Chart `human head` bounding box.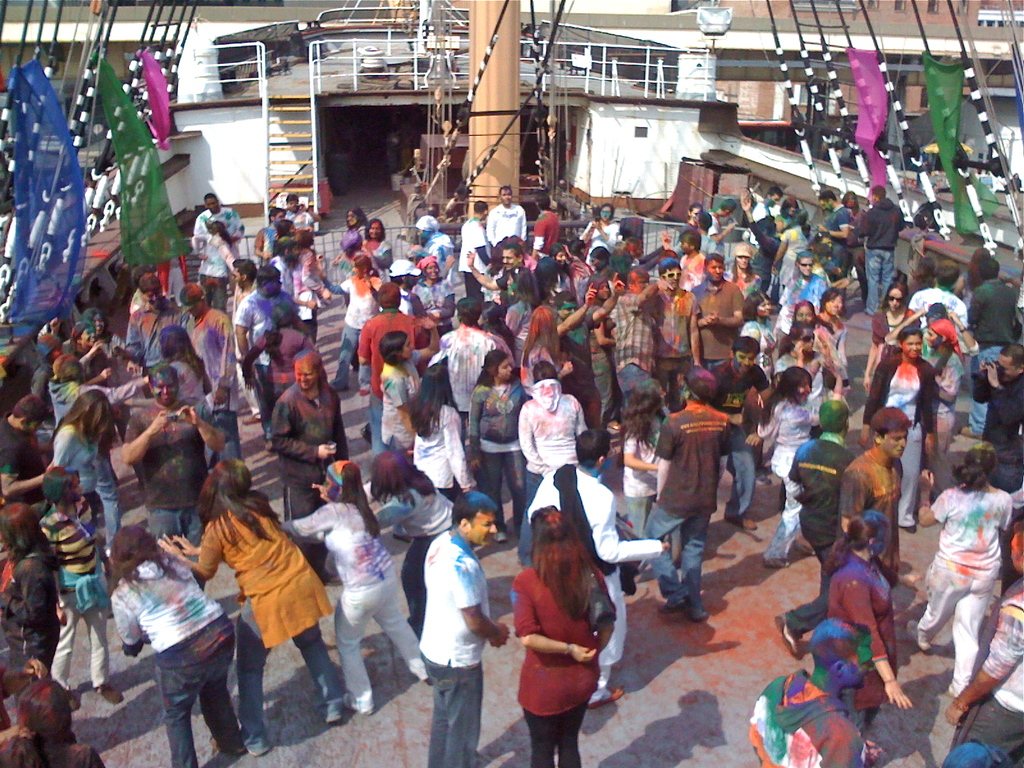
Charted: pyautogui.locateOnScreen(420, 364, 451, 399).
